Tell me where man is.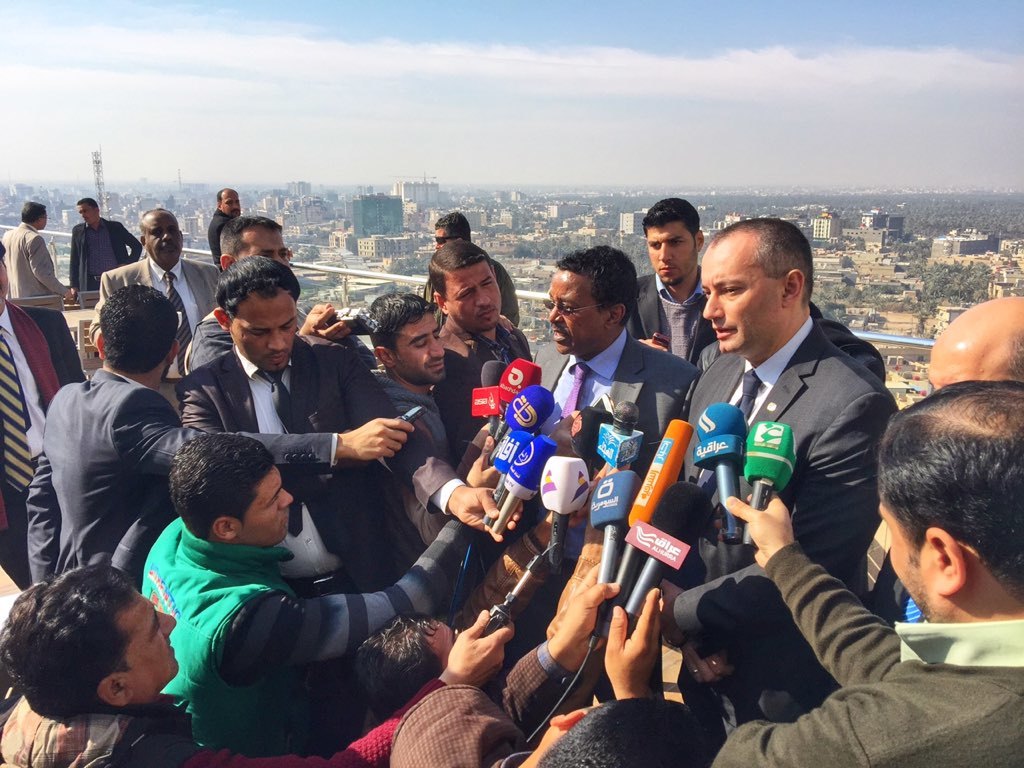
man is at box=[706, 376, 1023, 767].
